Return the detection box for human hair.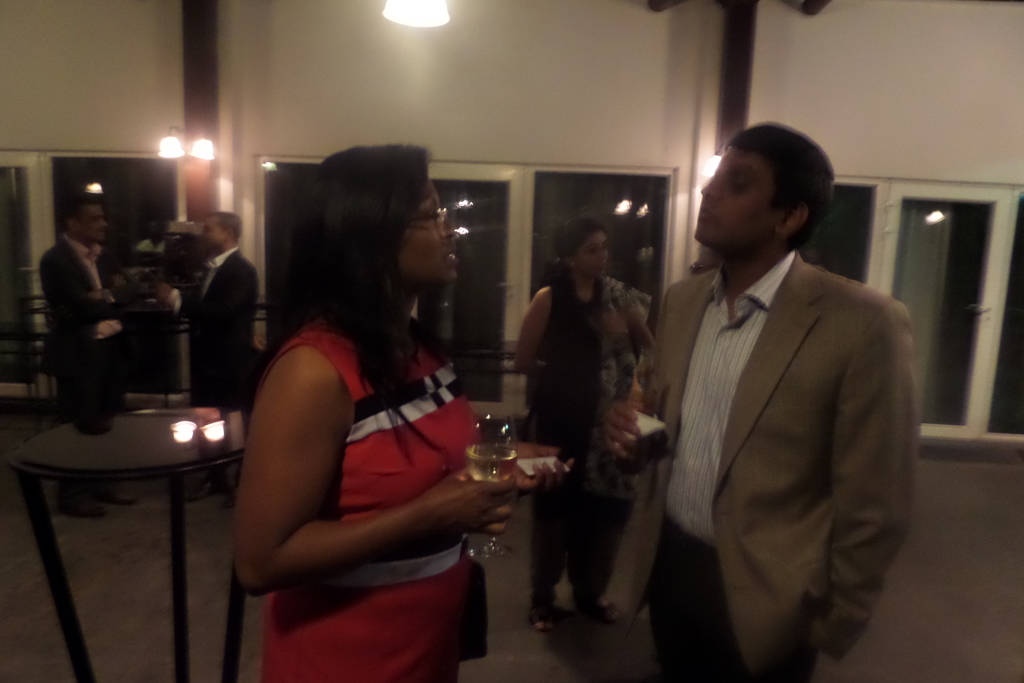
61,191,95,236.
